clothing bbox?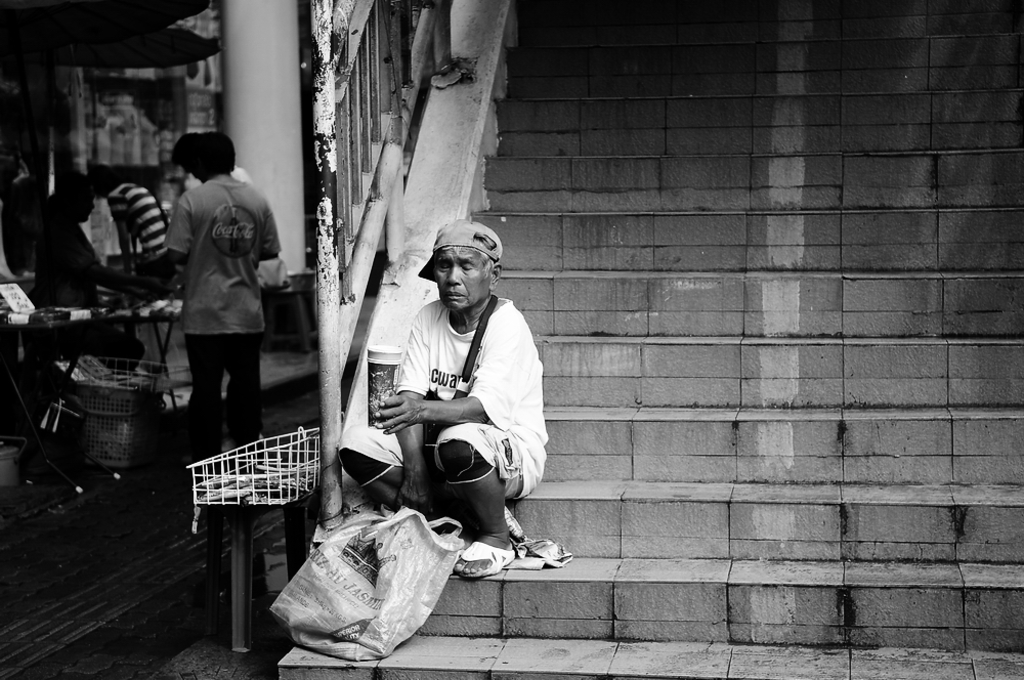
bbox=(40, 180, 98, 311)
